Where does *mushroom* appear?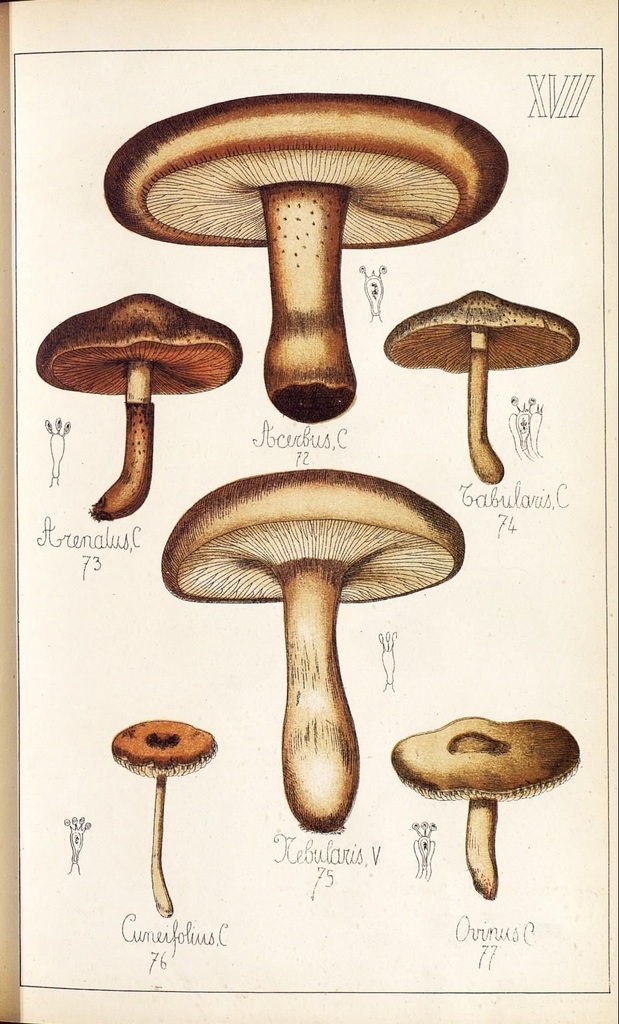
Appears at x1=390, y1=714, x2=584, y2=902.
